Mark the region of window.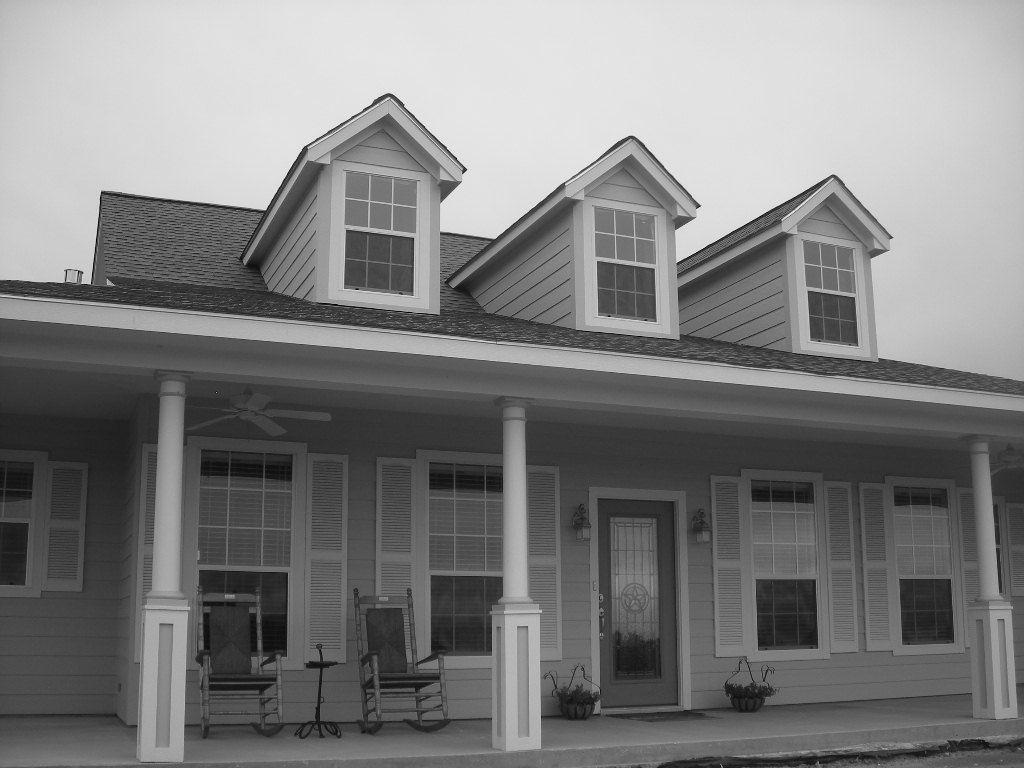
Region: [775, 175, 893, 362].
